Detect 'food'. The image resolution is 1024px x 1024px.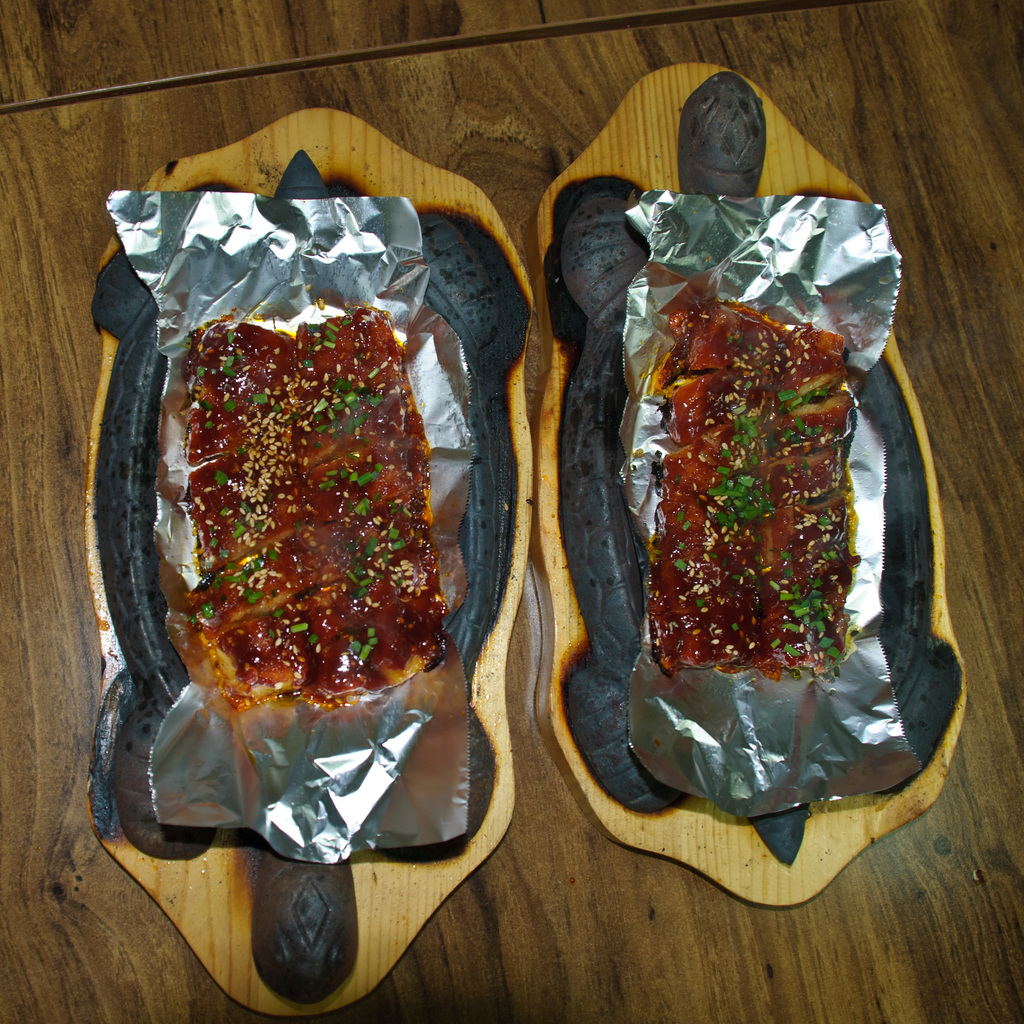
[641, 312, 868, 676].
